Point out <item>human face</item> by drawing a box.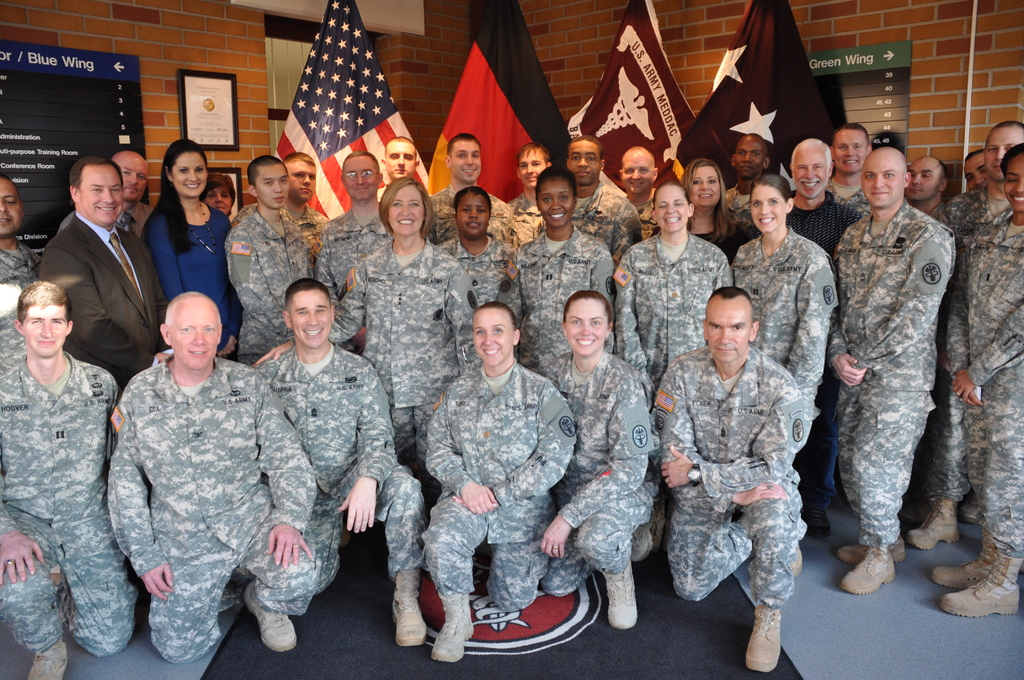
449,137,484,184.
